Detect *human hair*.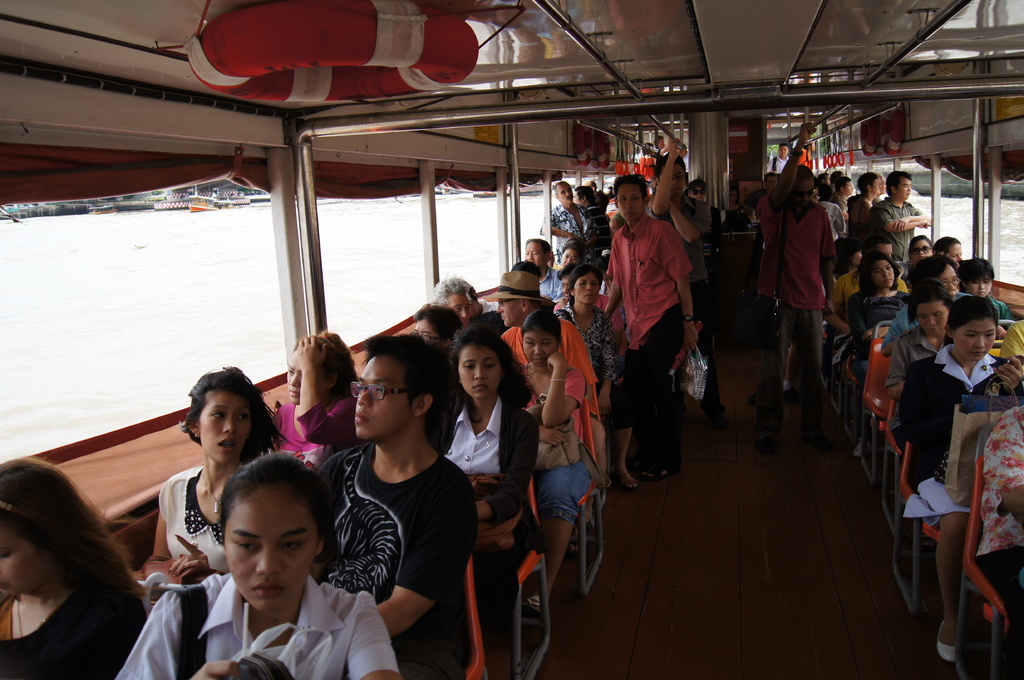
Detected at box=[935, 239, 957, 256].
